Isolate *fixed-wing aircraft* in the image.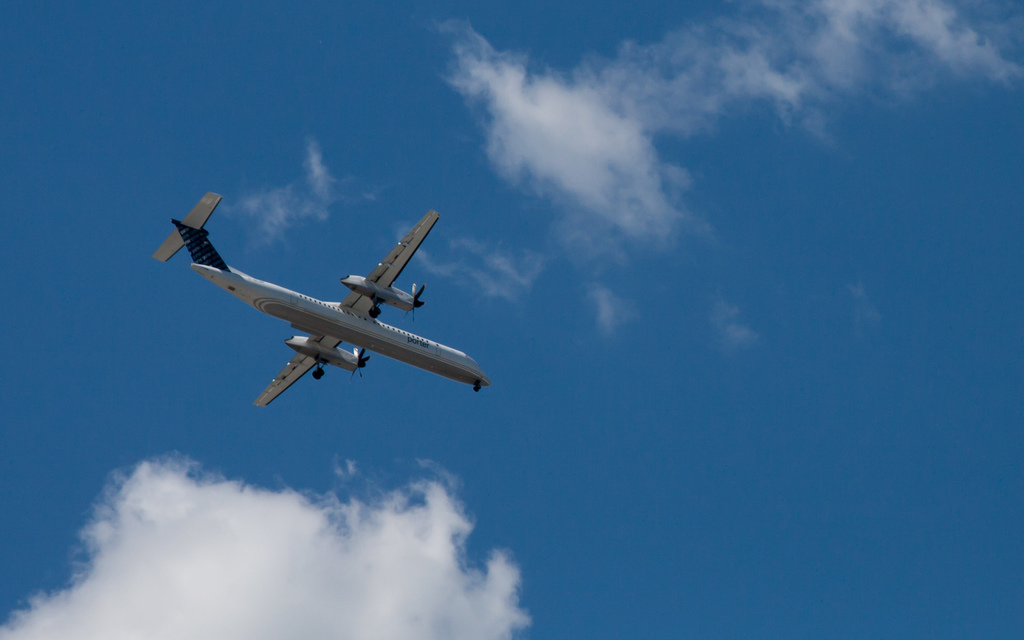
Isolated region: box(148, 197, 485, 421).
